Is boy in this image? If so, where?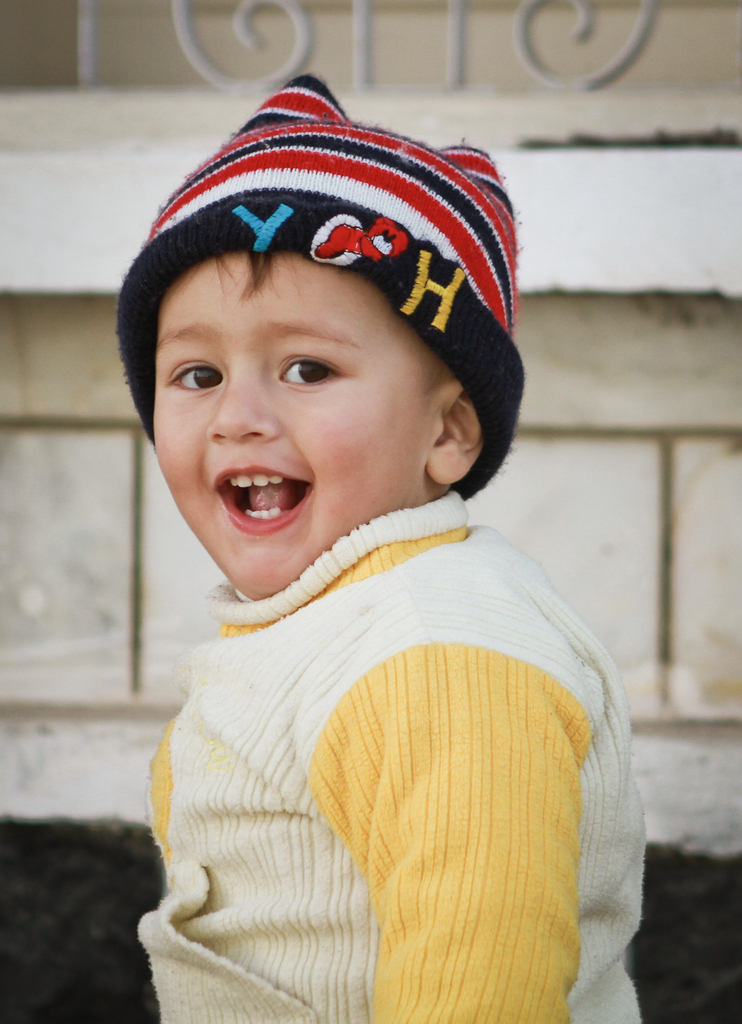
Yes, at (124, 63, 649, 1023).
